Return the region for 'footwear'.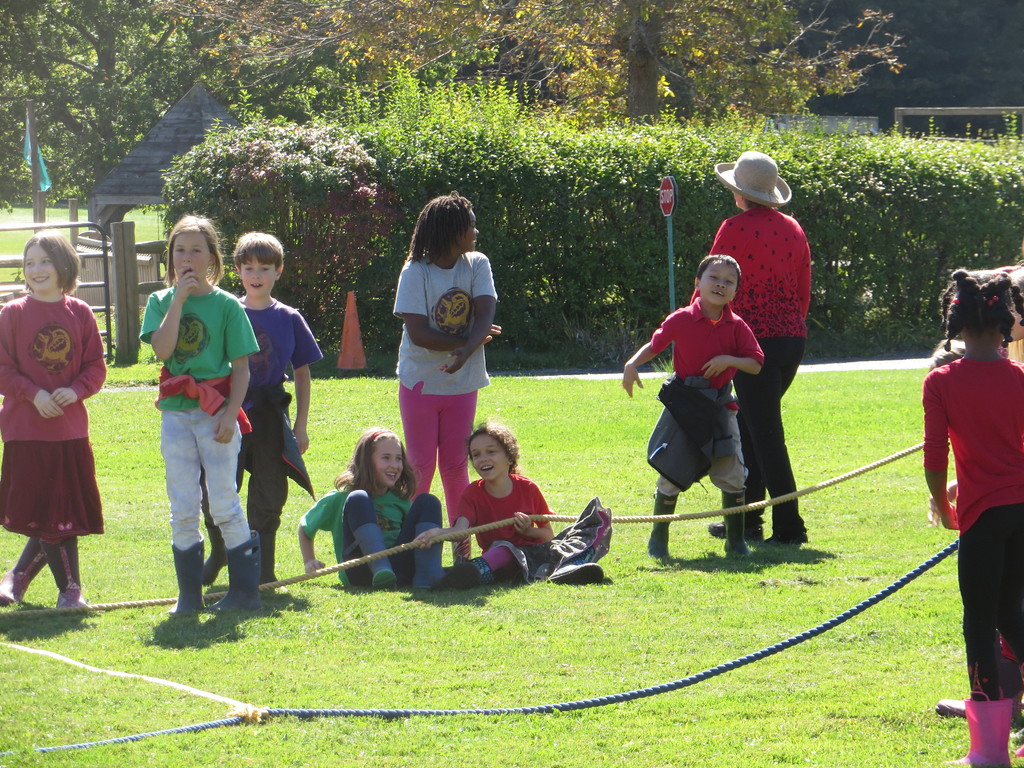
170/531/203/616.
